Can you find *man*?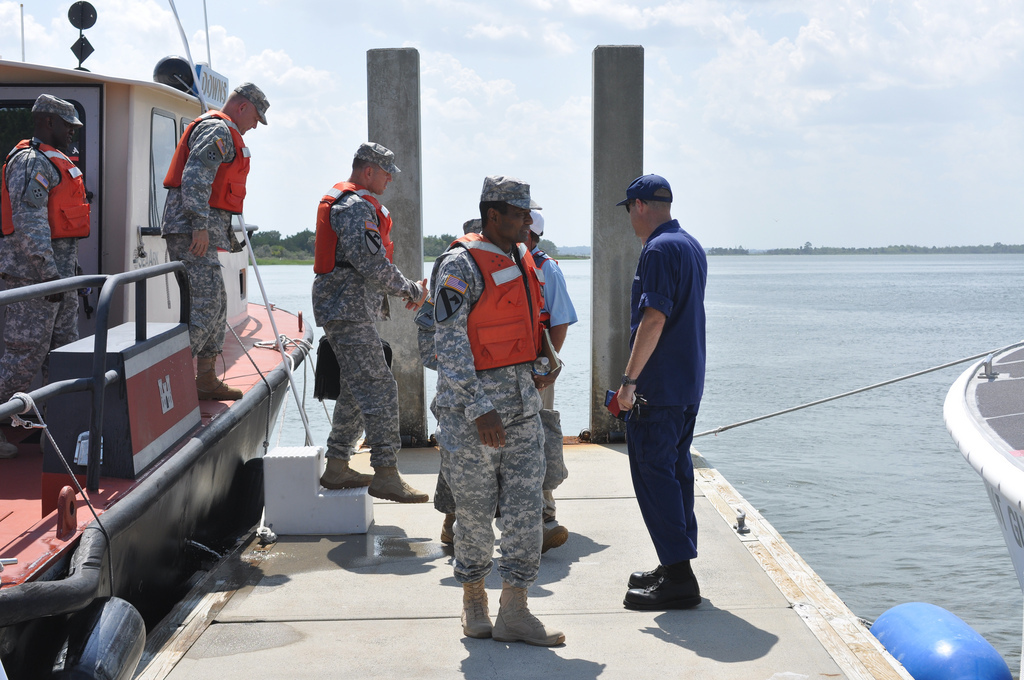
Yes, bounding box: locate(432, 171, 579, 664).
